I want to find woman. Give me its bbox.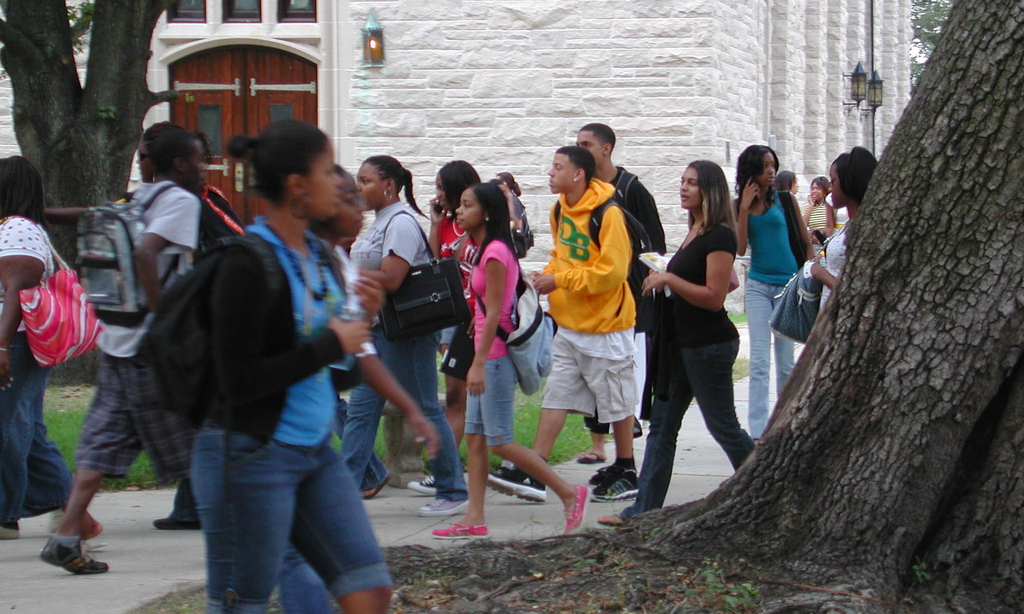
(x1=432, y1=179, x2=587, y2=533).
